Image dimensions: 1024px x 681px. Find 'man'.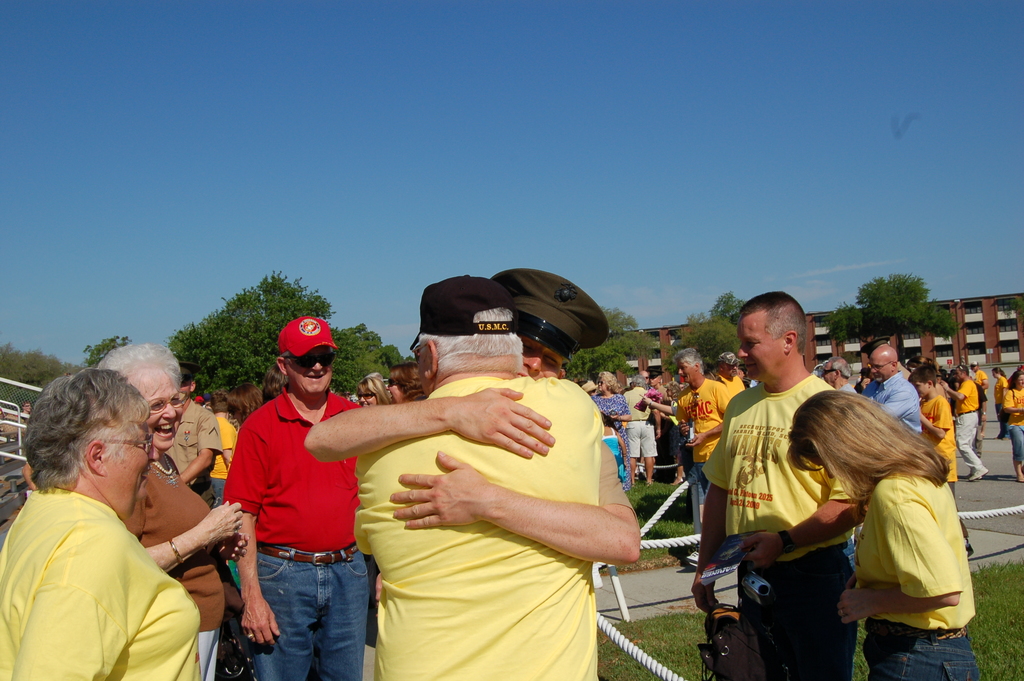
region(856, 343, 922, 440).
